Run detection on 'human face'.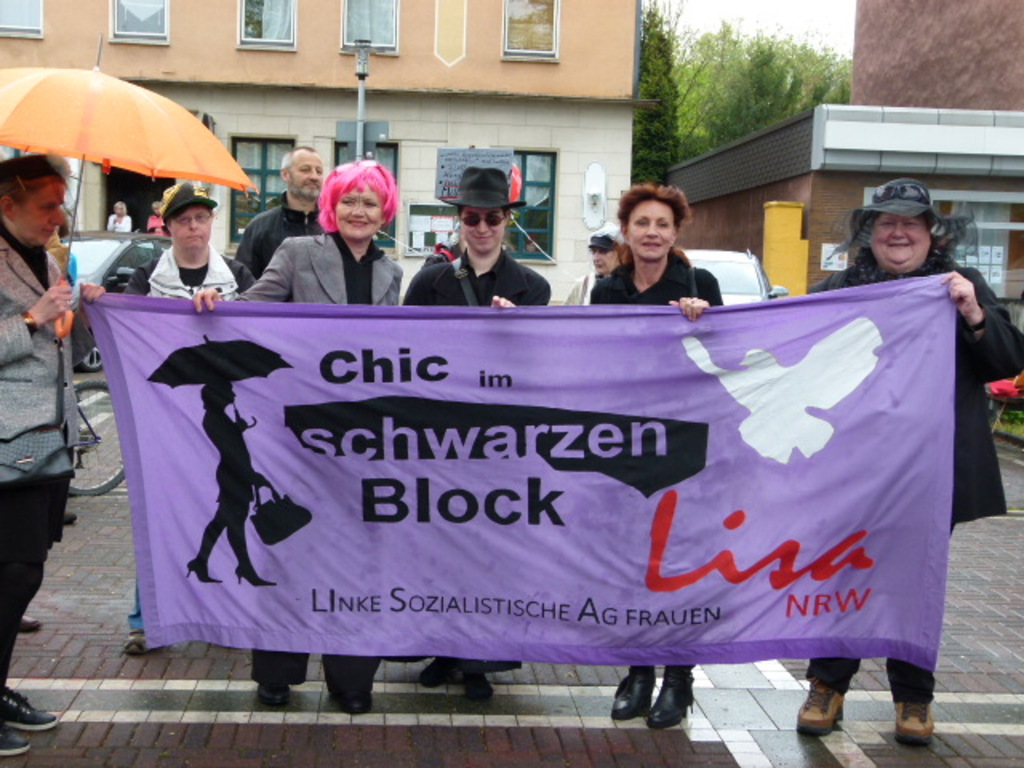
Result: 870,218,930,267.
